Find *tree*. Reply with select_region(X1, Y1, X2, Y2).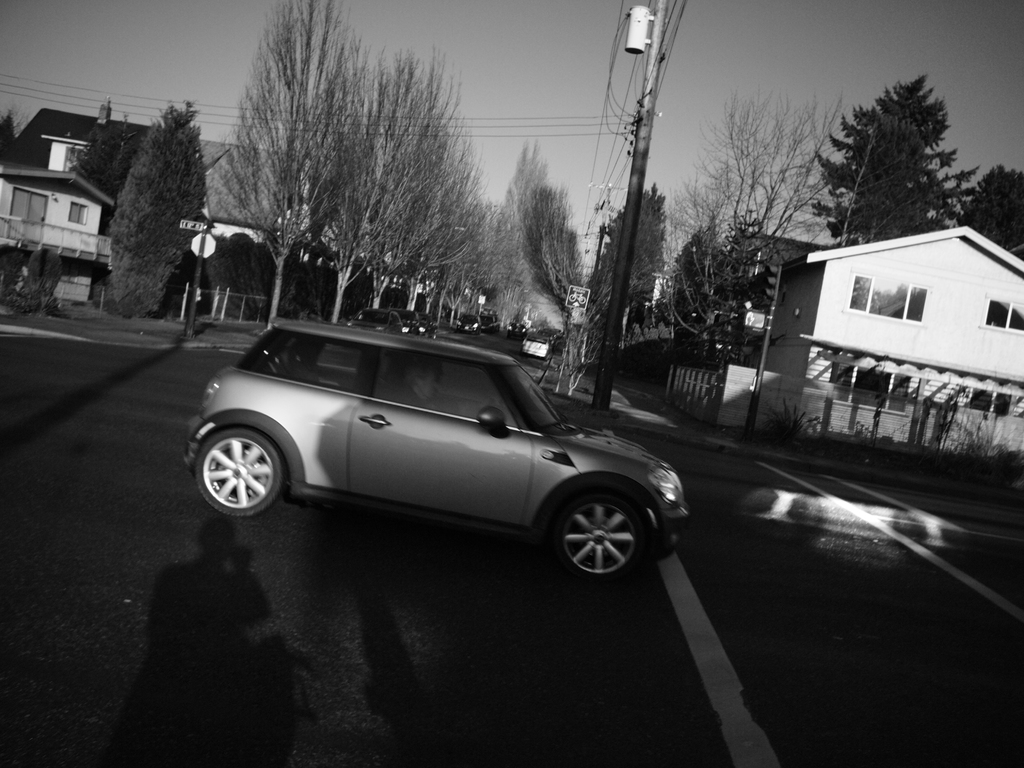
select_region(812, 73, 980, 242).
